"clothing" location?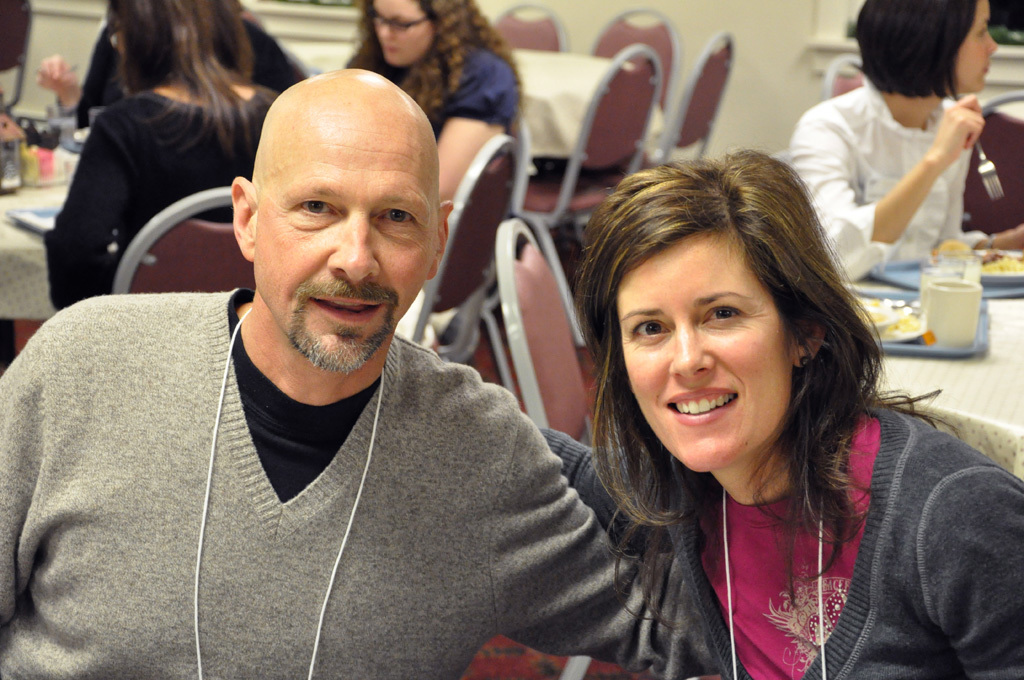
box=[43, 79, 271, 313]
